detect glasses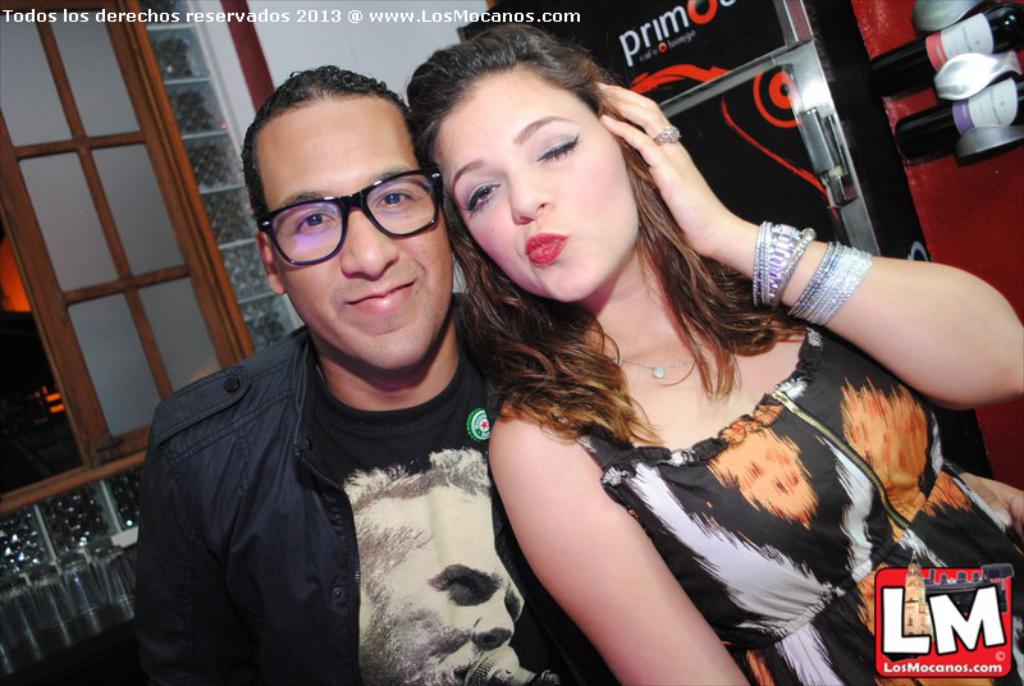
(left=253, top=165, right=447, bottom=269)
